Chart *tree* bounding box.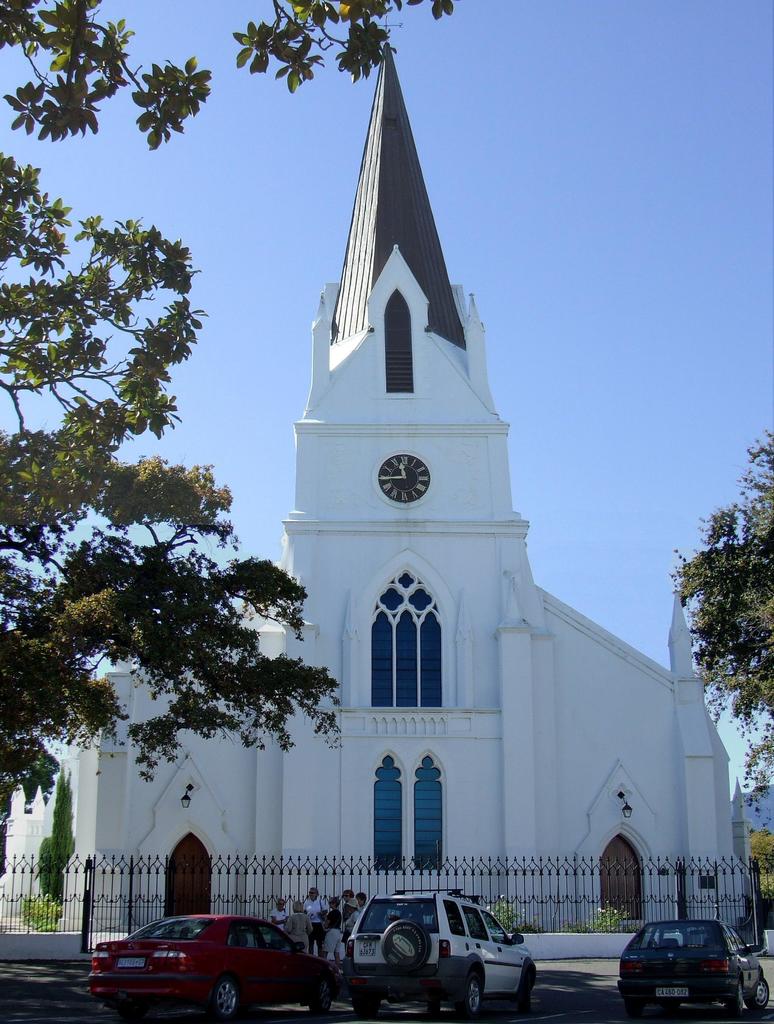
Charted: (683,476,771,736).
